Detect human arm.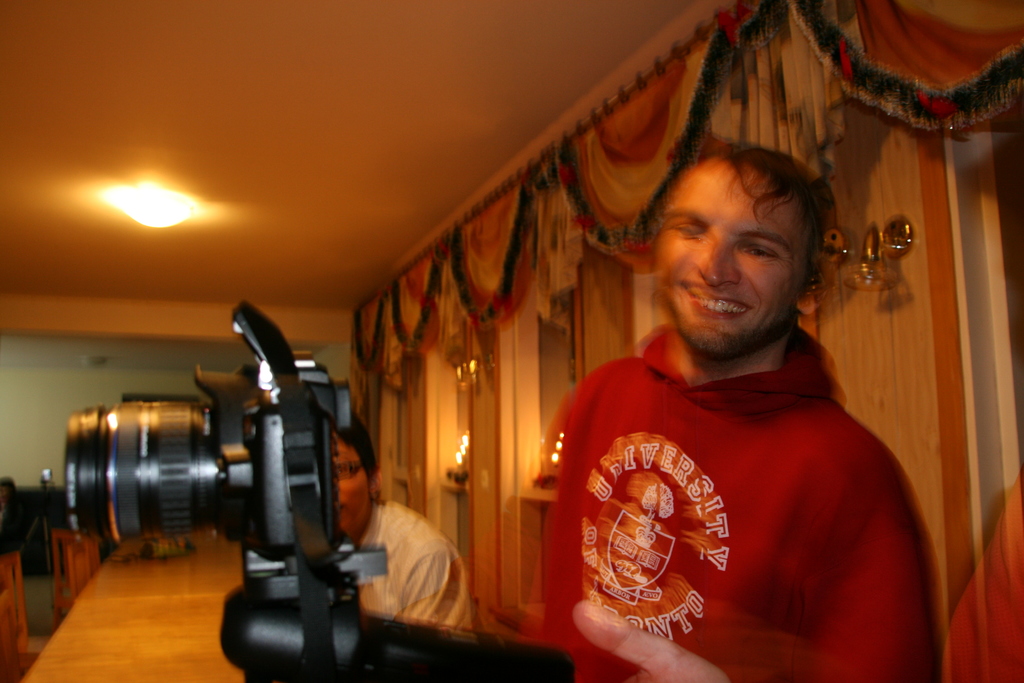
Detected at 399:551:476:630.
